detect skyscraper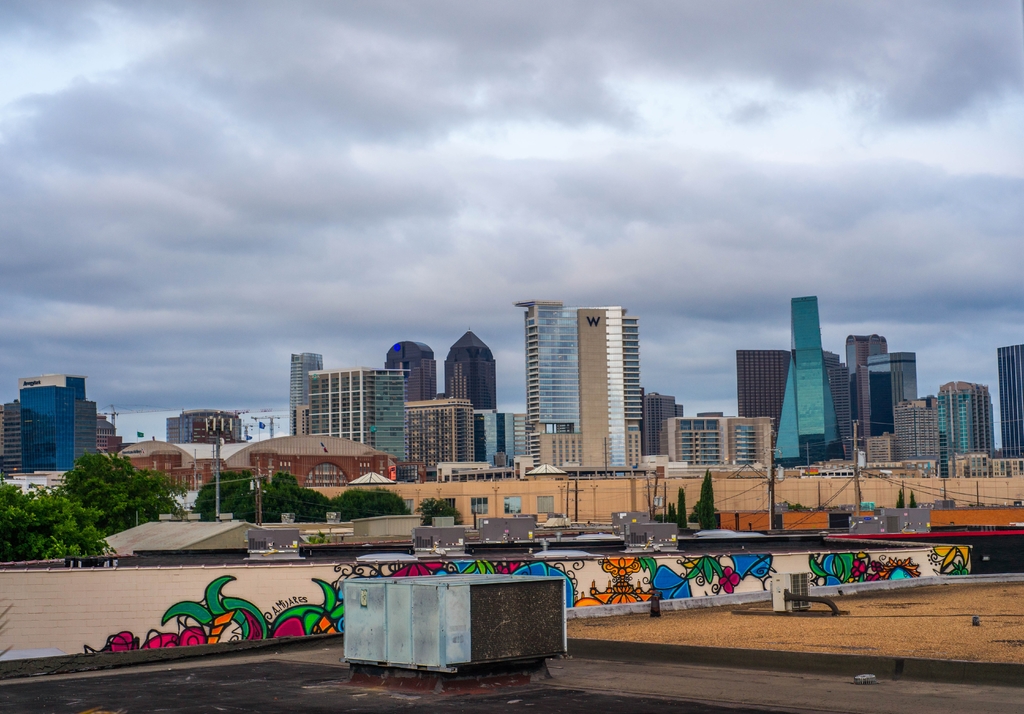
pyautogui.locateOnScreen(444, 328, 499, 414)
